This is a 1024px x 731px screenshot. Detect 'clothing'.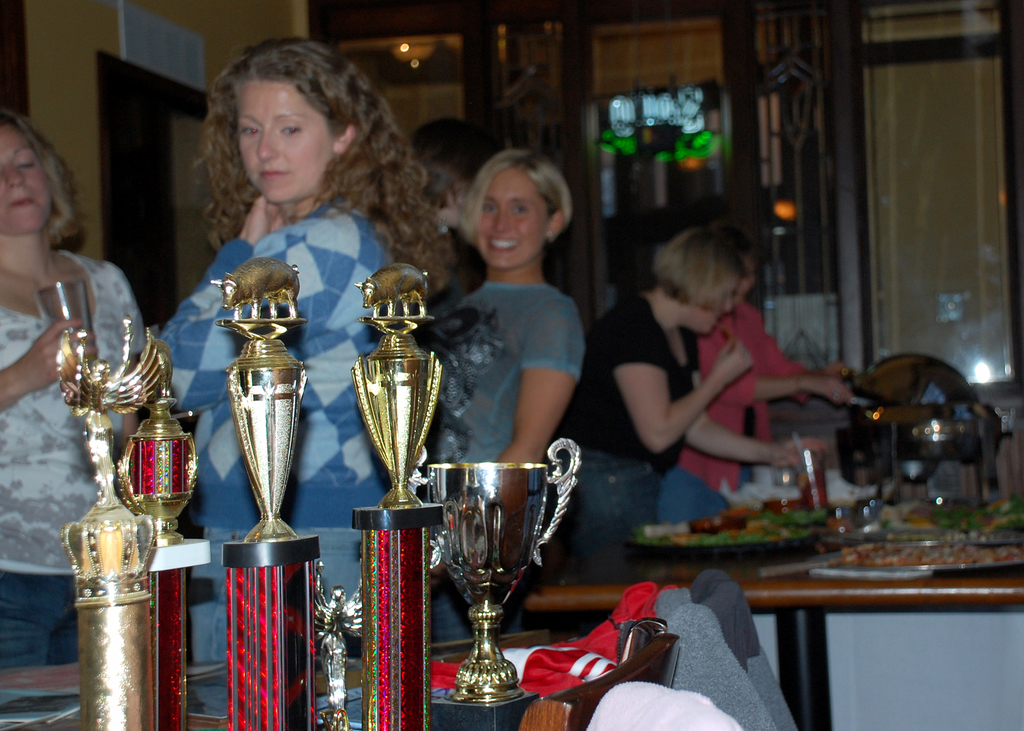
bbox(580, 286, 696, 572).
